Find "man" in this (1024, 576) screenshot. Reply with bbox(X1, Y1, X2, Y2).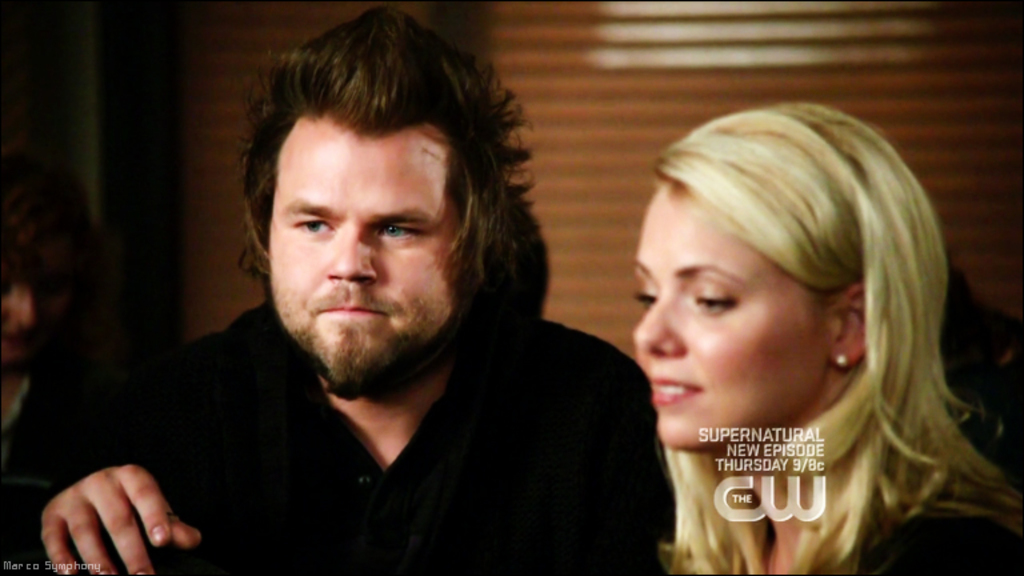
bbox(96, 37, 679, 565).
